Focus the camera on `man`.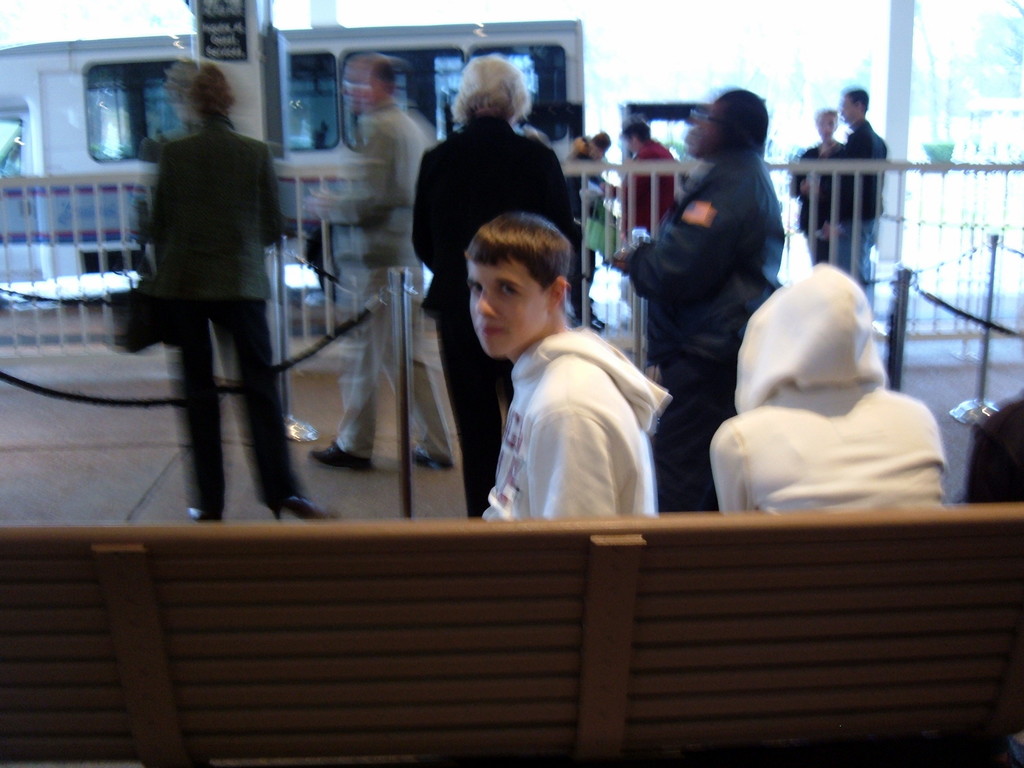
Focus region: (600, 86, 786, 509).
